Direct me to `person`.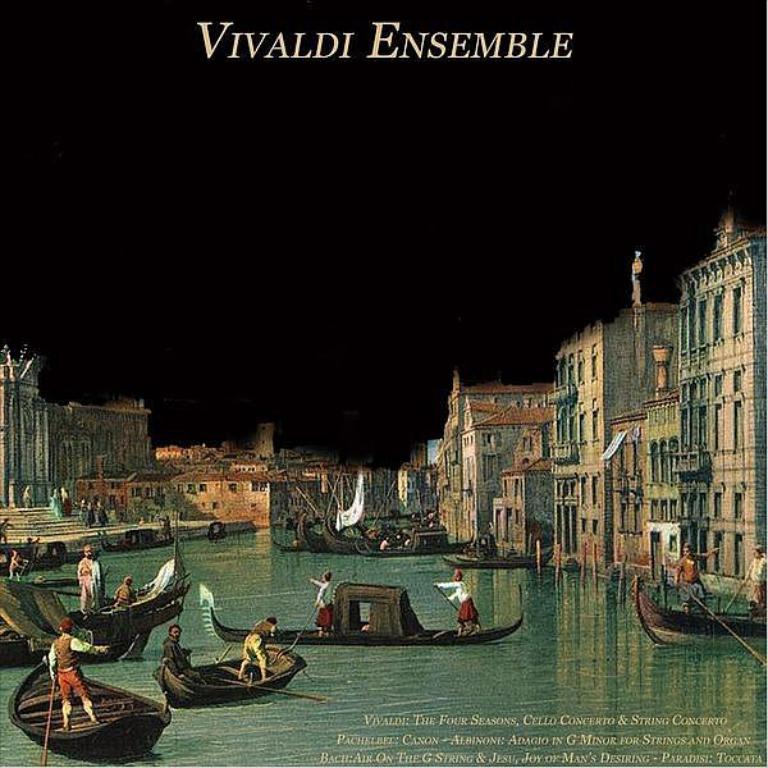
Direction: 238, 612, 275, 675.
